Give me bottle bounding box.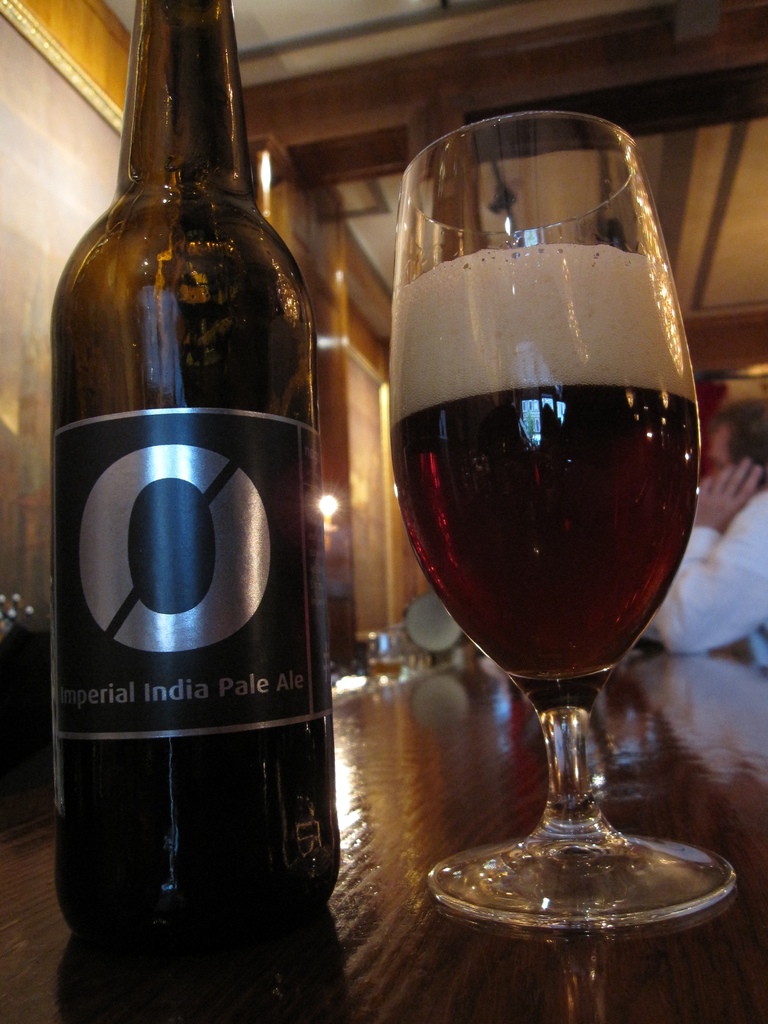
Rect(49, 5, 353, 962).
